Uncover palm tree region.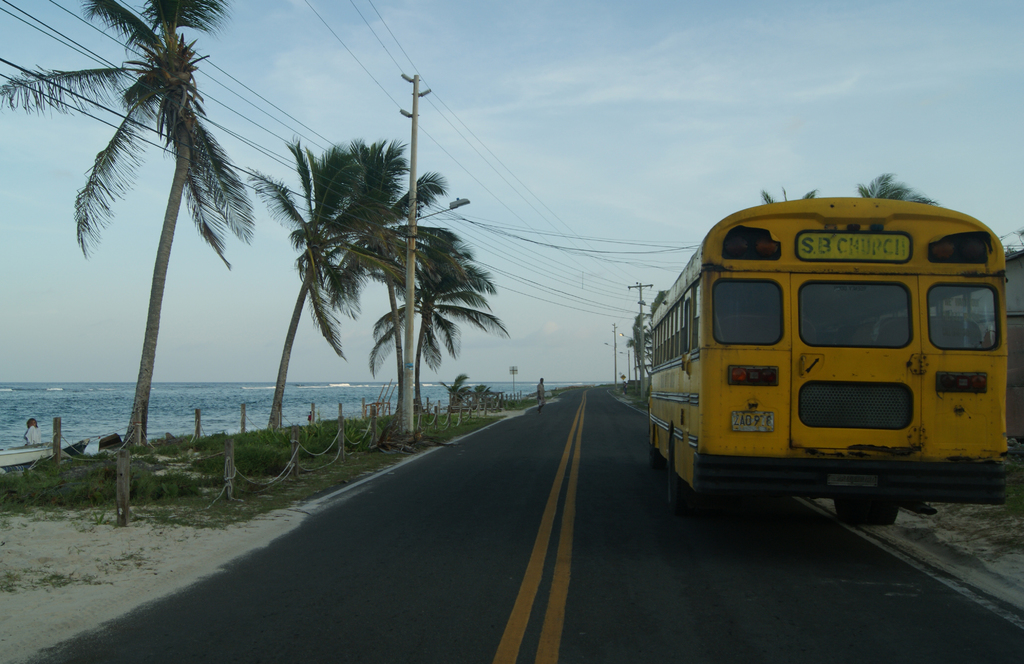
Uncovered: (x1=243, y1=139, x2=396, y2=439).
